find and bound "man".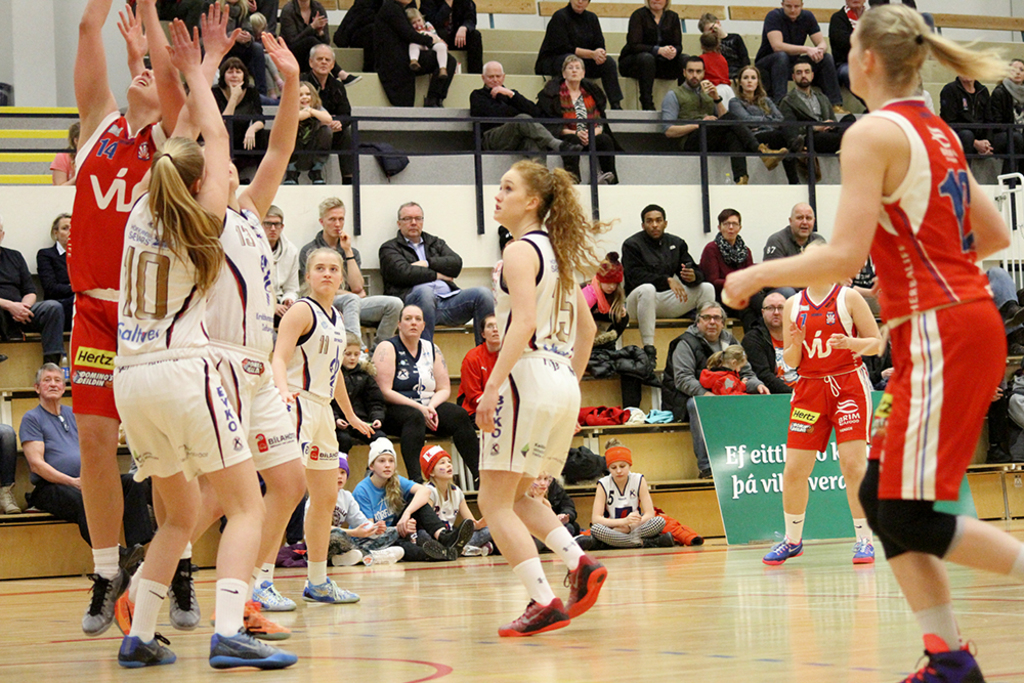
Bound: 752 0 853 113.
